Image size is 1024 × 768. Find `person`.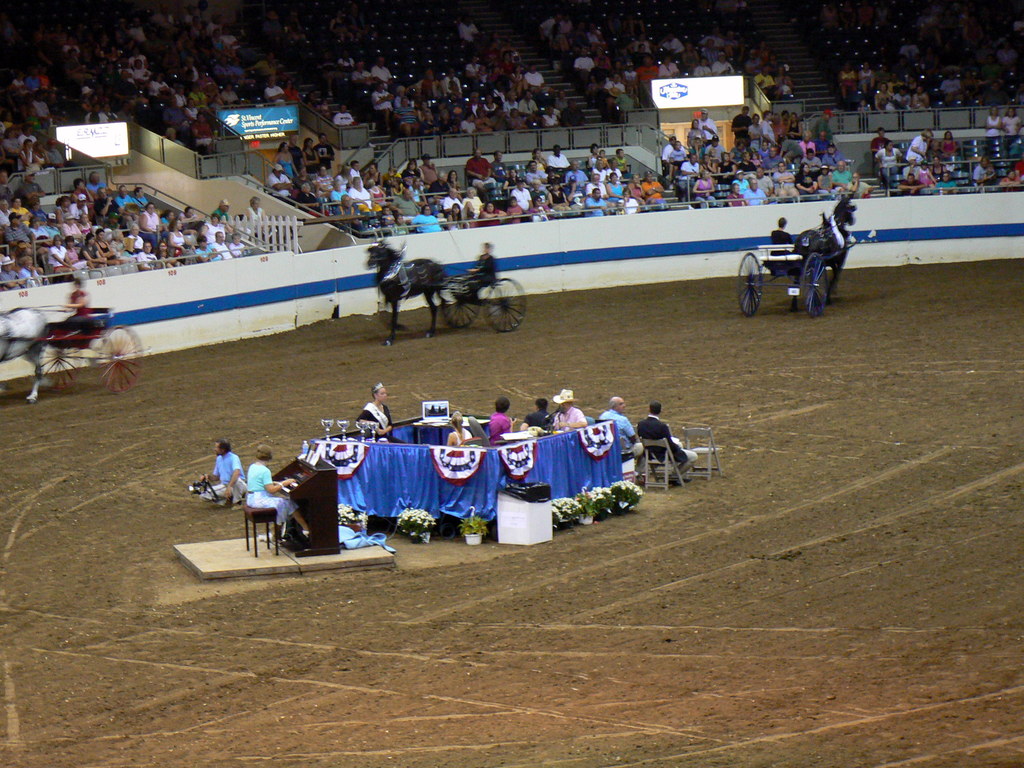
795 161 819 193.
